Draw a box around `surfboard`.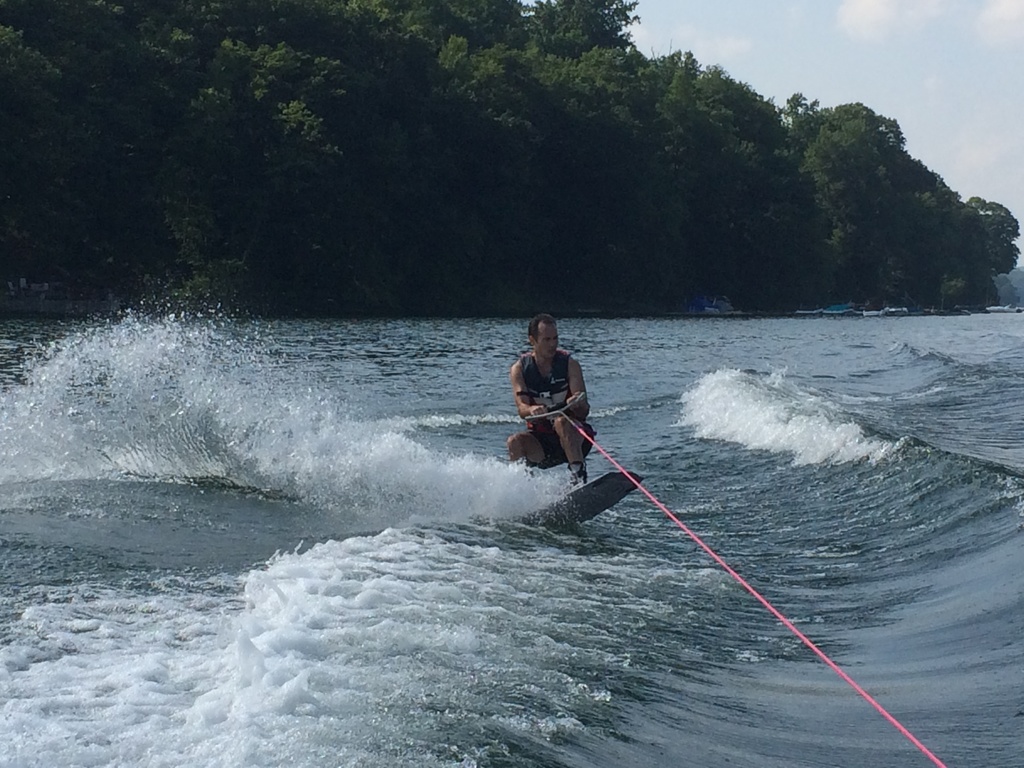
{"x1": 520, "y1": 470, "x2": 644, "y2": 525}.
